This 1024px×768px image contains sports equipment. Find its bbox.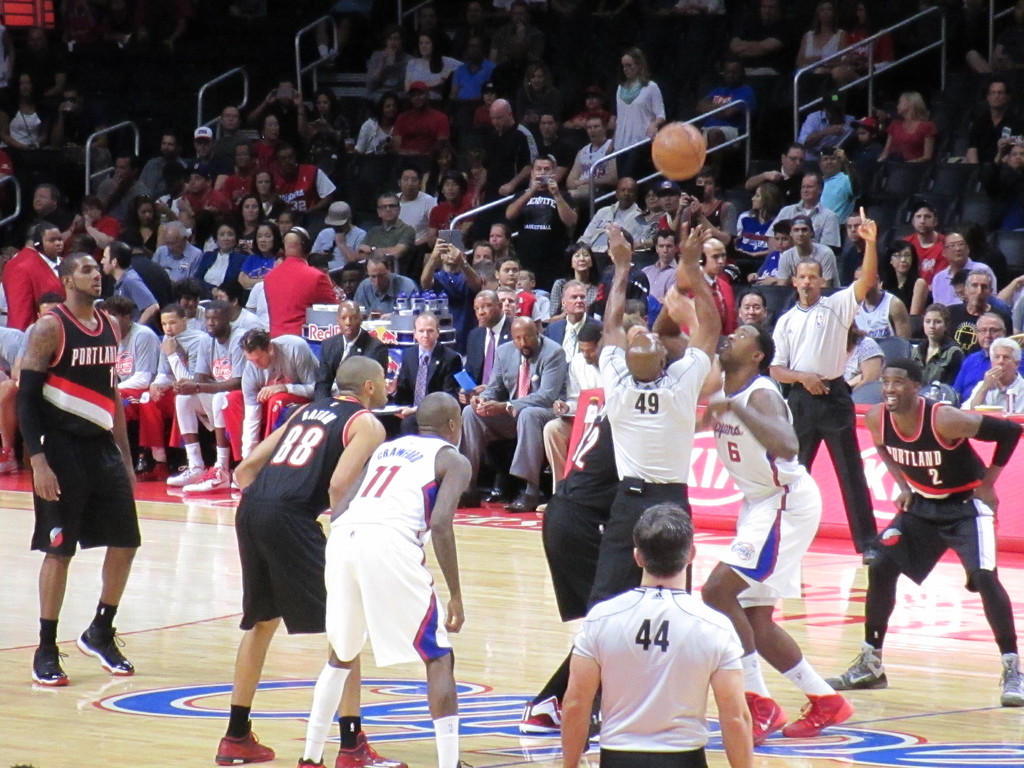
BBox(518, 696, 560, 733).
